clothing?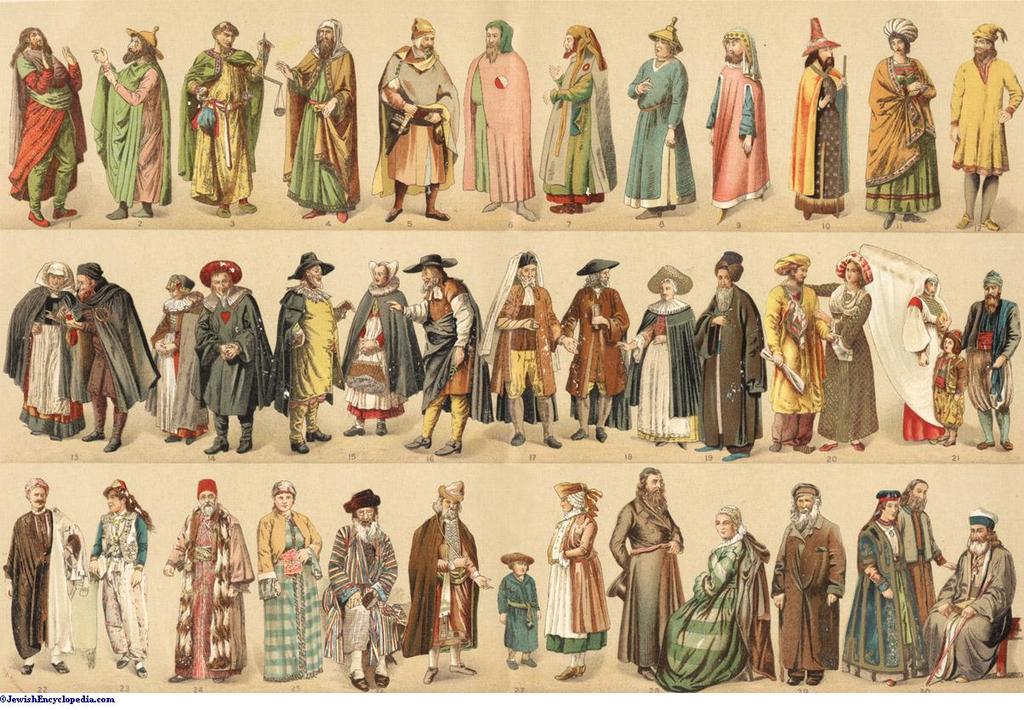
774 503 860 693
